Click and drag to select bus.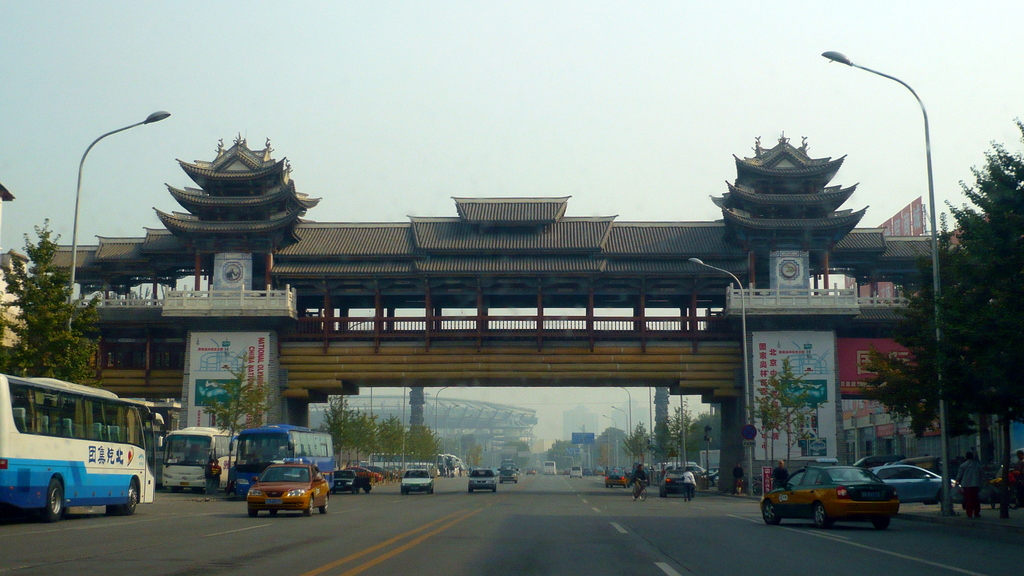
Selection: crop(369, 451, 447, 471).
